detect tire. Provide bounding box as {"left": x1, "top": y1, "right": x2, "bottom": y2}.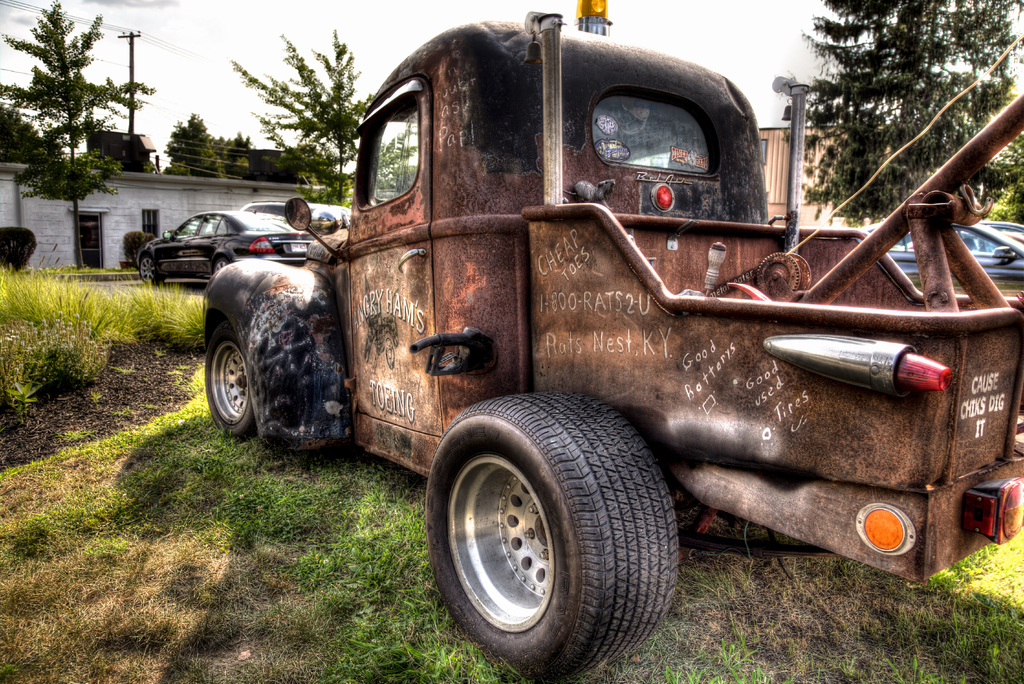
{"left": 432, "top": 387, "right": 682, "bottom": 669}.
